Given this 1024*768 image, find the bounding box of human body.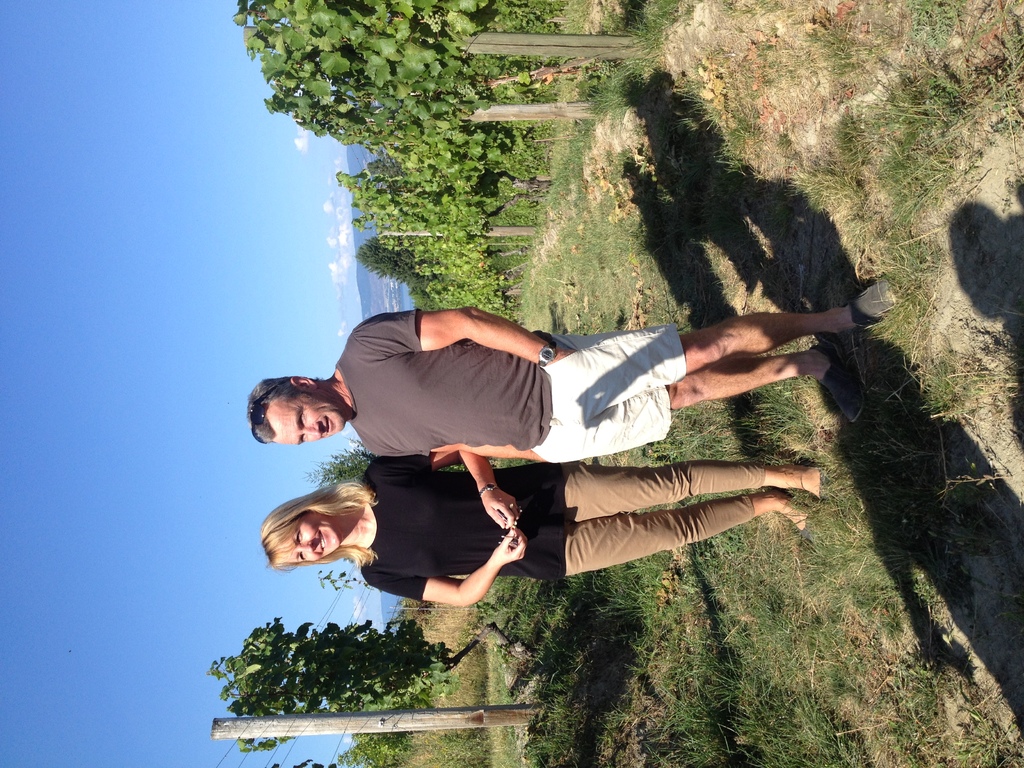
[x1=249, y1=275, x2=899, y2=463].
